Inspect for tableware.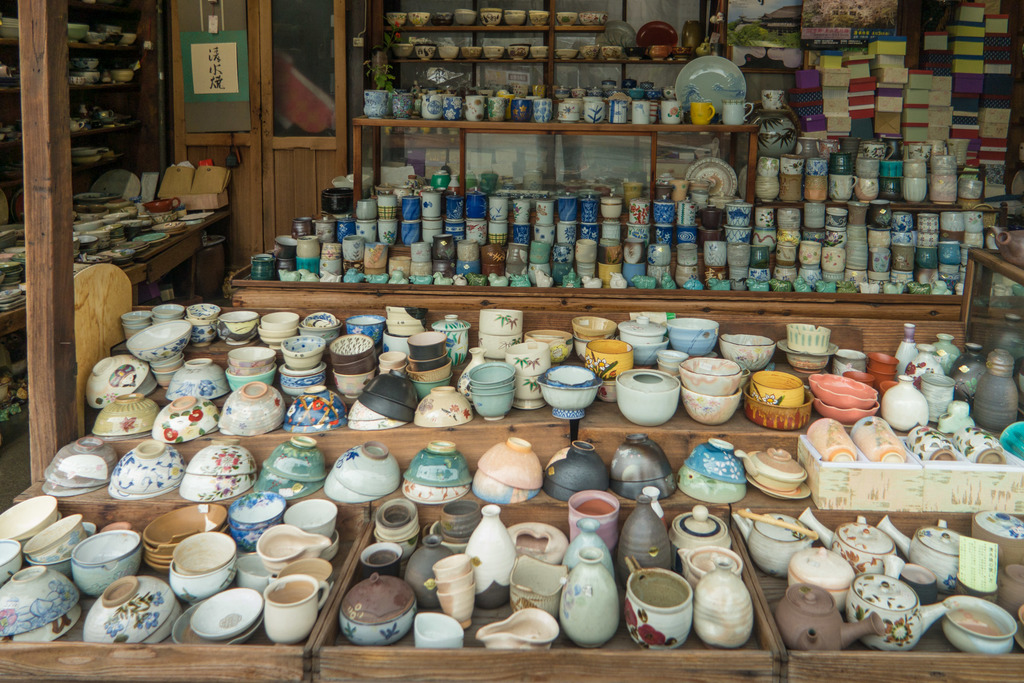
Inspection: (left=582, top=224, right=598, bottom=249).
